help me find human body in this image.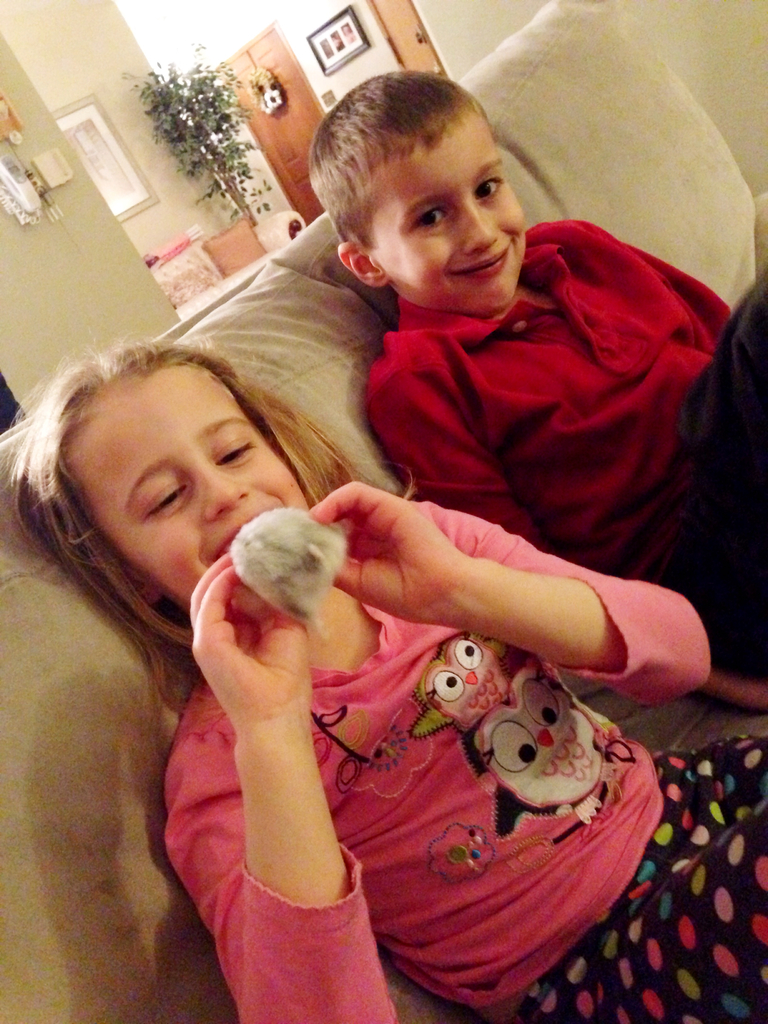
Found it: bbox=(362, 218, 767, 714).
